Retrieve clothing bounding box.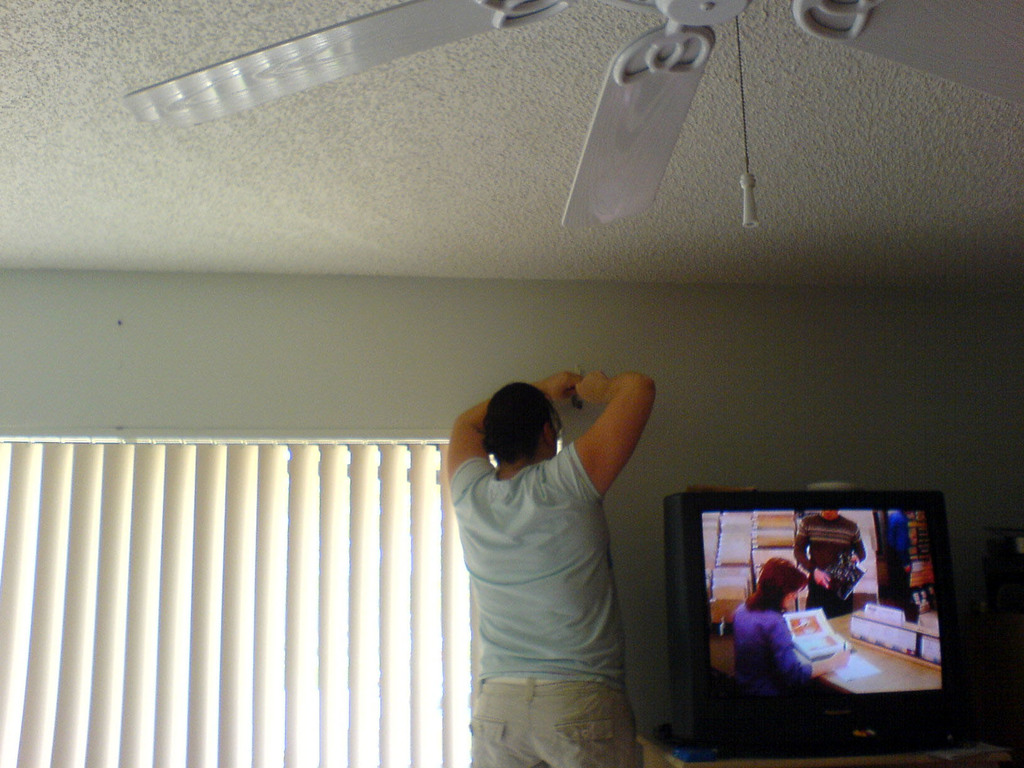
Bounding box: 728, 590, 817, 696.
